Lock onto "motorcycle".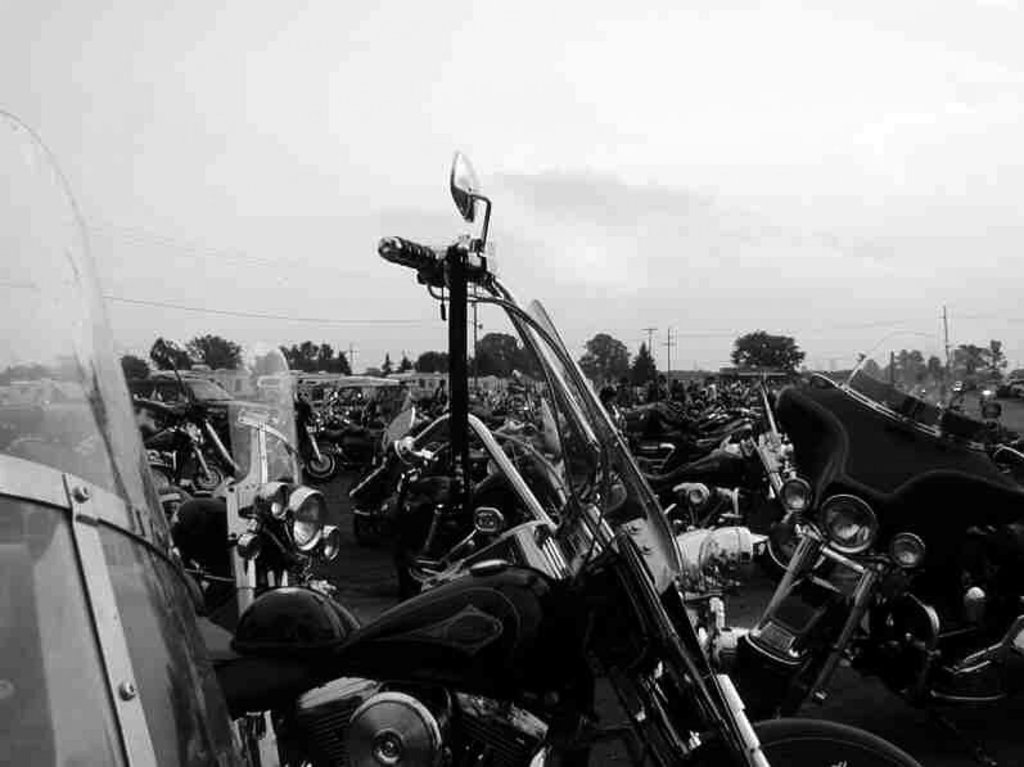
Locked: crop(0, 110, 235, 762).
